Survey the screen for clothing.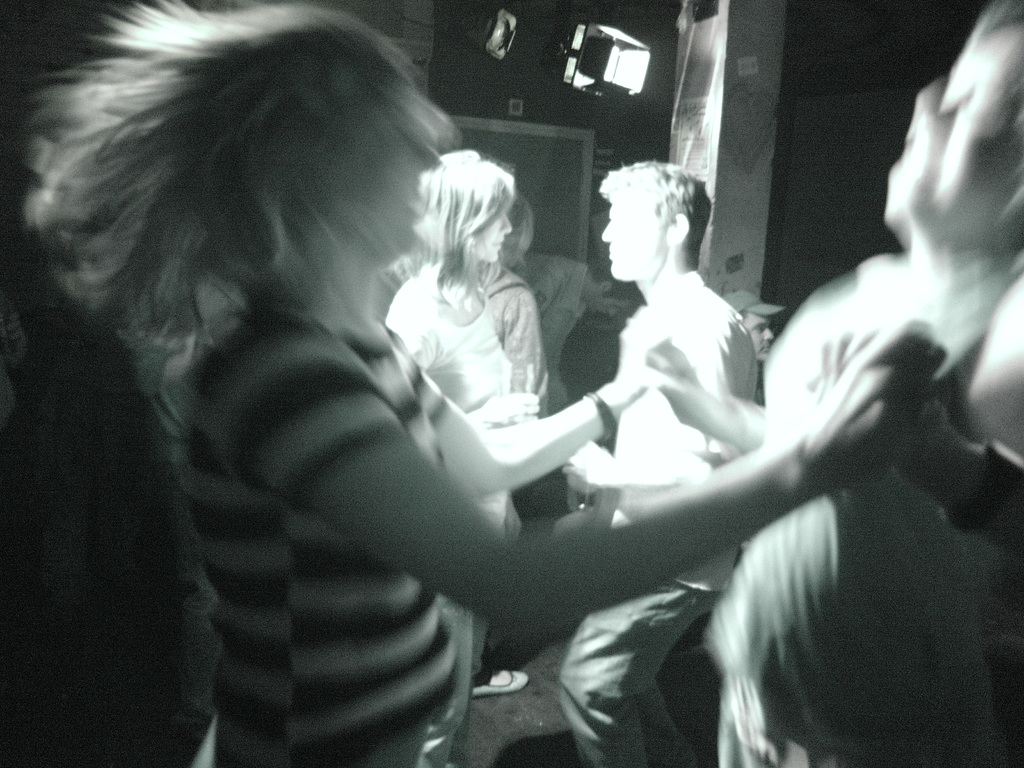
Survey found: {"left": 385, "top": 267, "right": 507, "bottom": 767}.
